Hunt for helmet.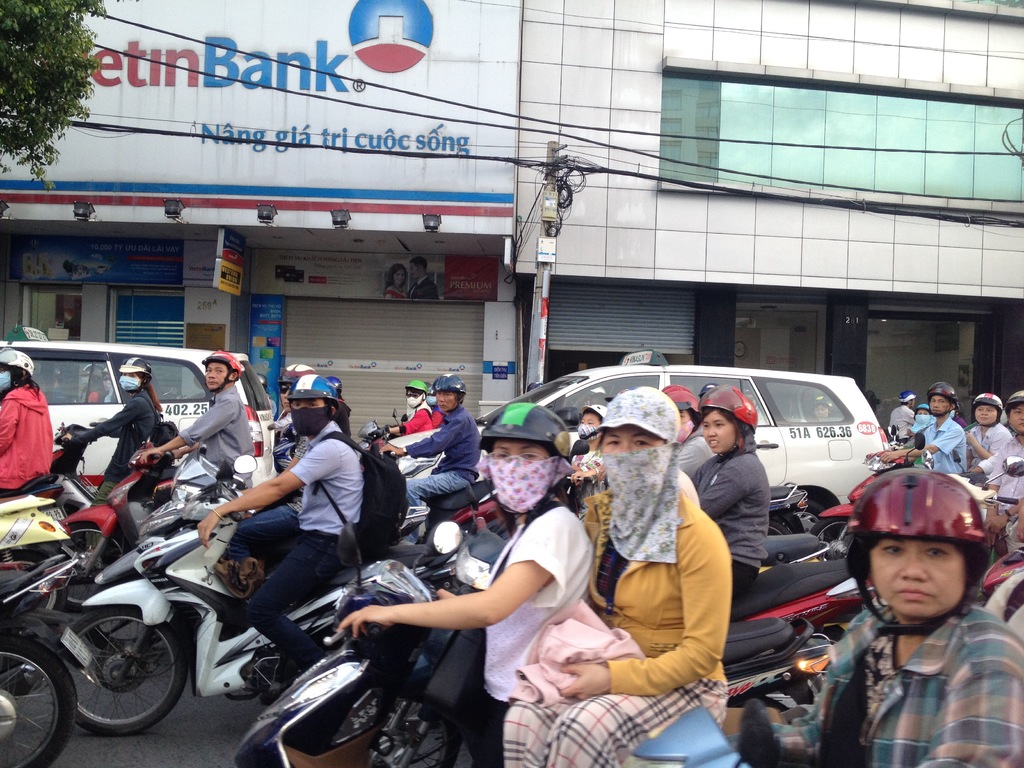
Hunted down at (x1=104, y1=365, x2=113, y2=384).
